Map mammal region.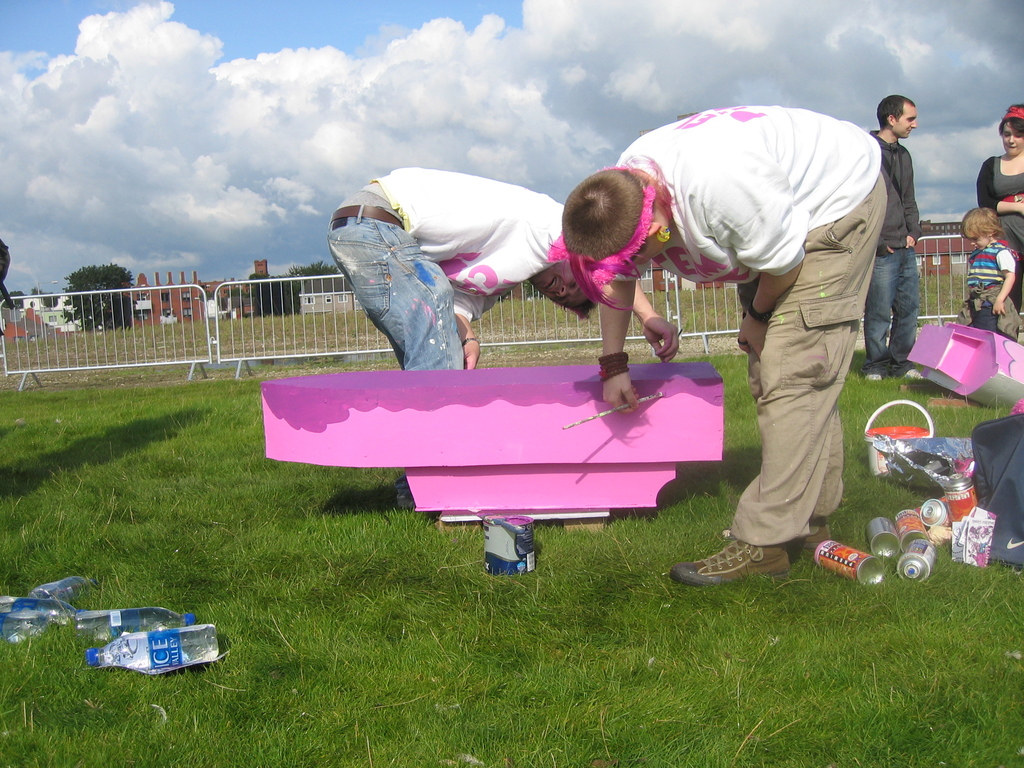
Mapped to region(321, 165, 681, 506).
